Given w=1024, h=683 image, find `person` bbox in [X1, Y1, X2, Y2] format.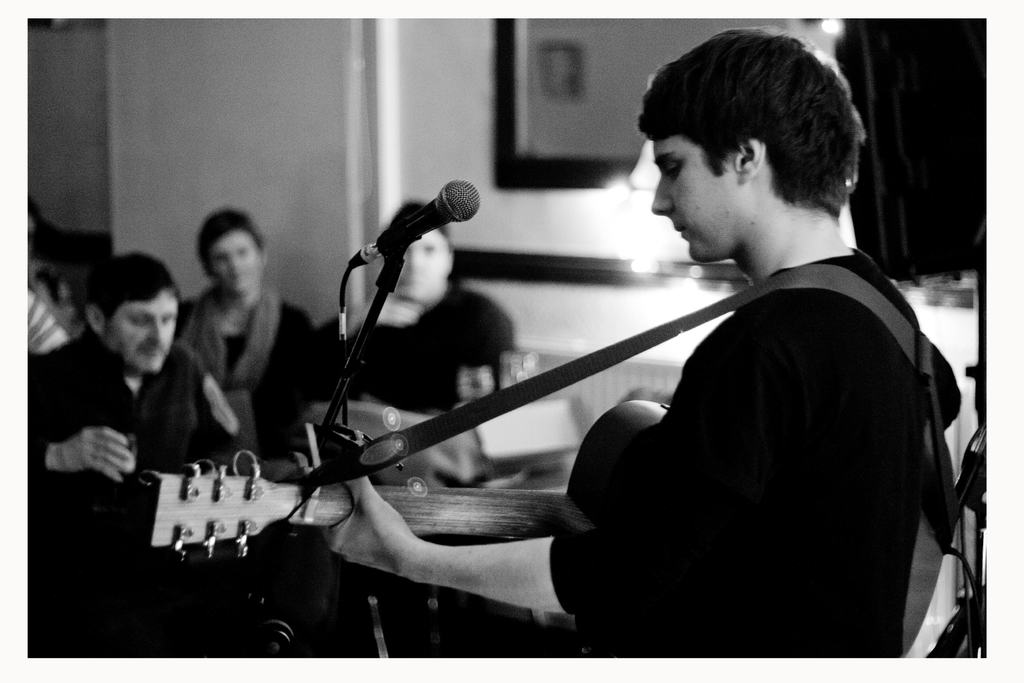
[19, 251, 246, 662].
